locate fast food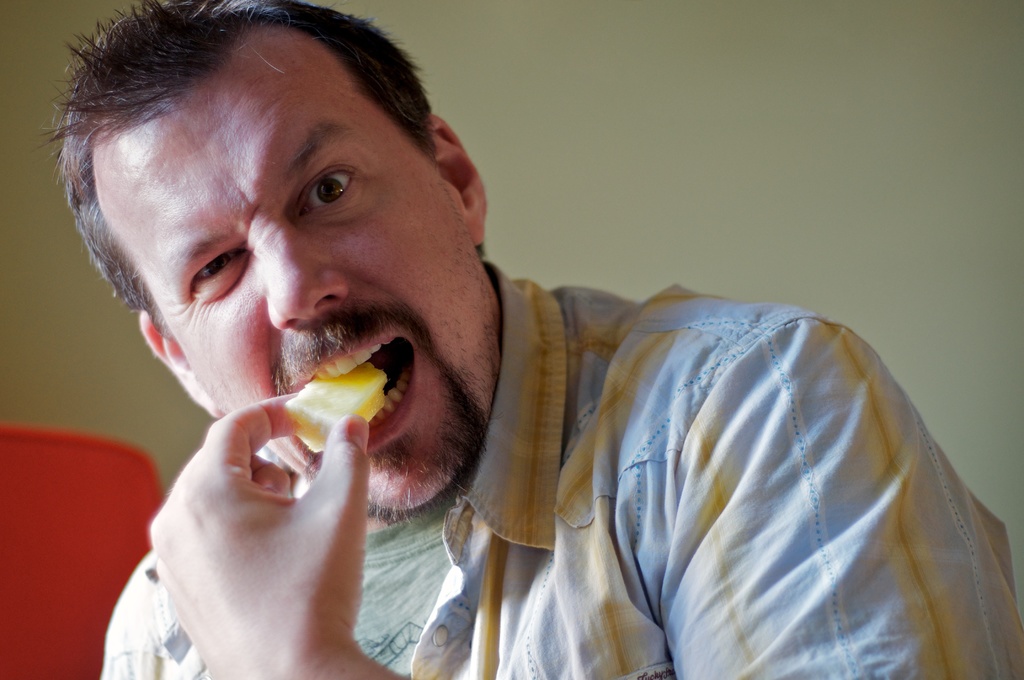
x1=282, y1=362, x2=390, y2=458
